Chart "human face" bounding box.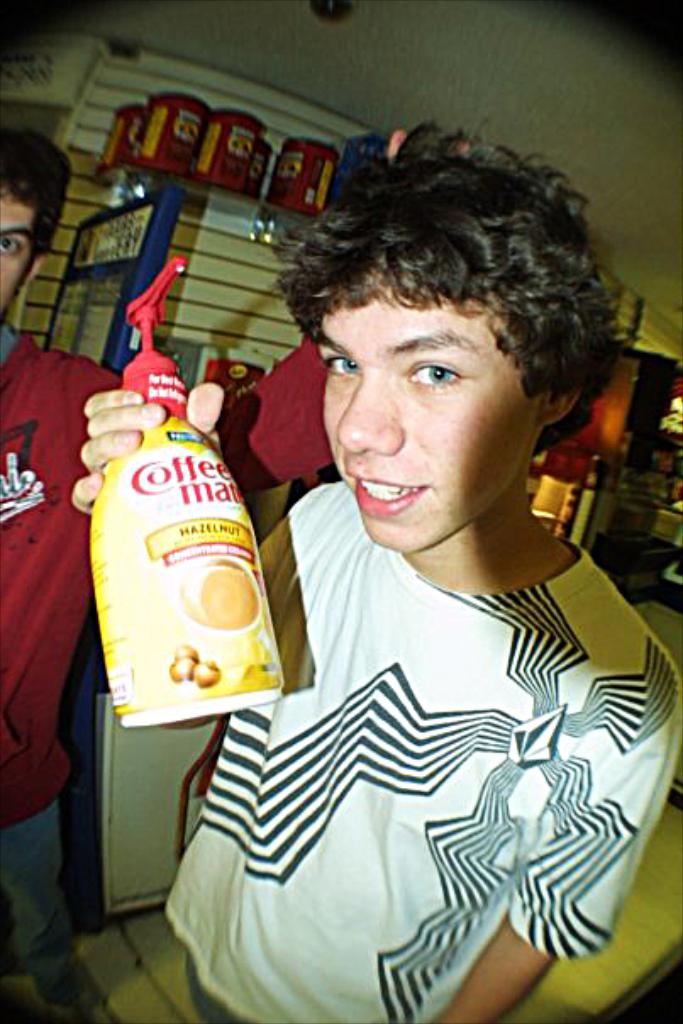
Charted: {"left": 0, "top": 166, "right": 39, "bottom": 314}.
